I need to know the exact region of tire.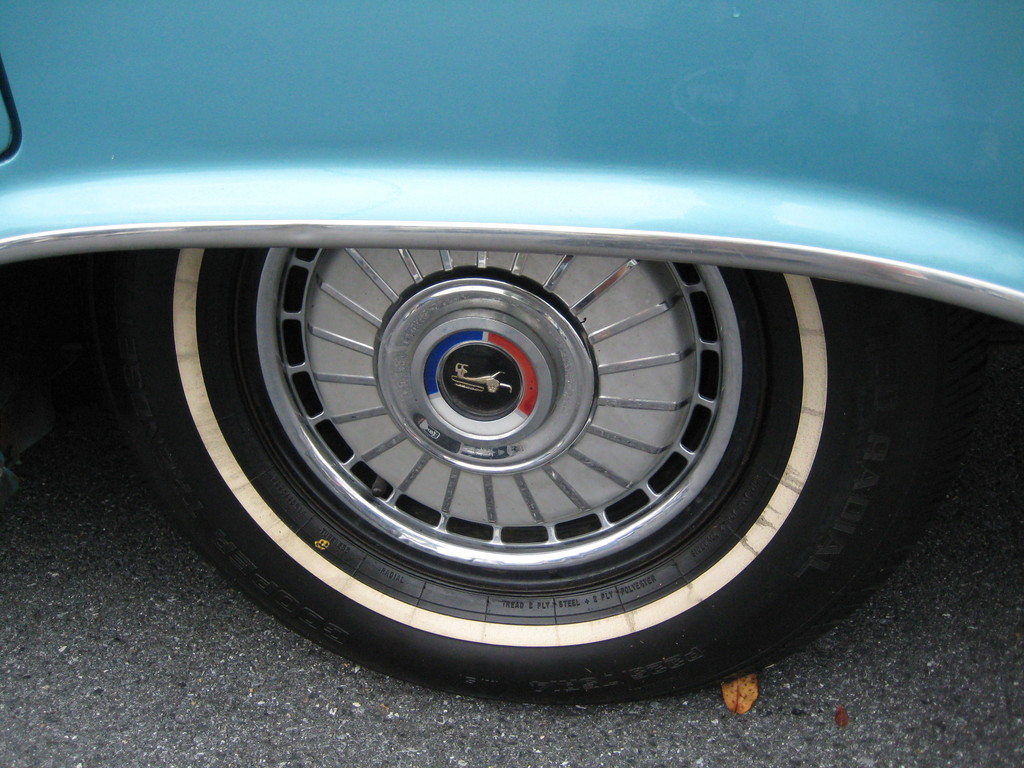
Region: {"left": 89, "top": 248, "right": 967, "bottom": 700}.
